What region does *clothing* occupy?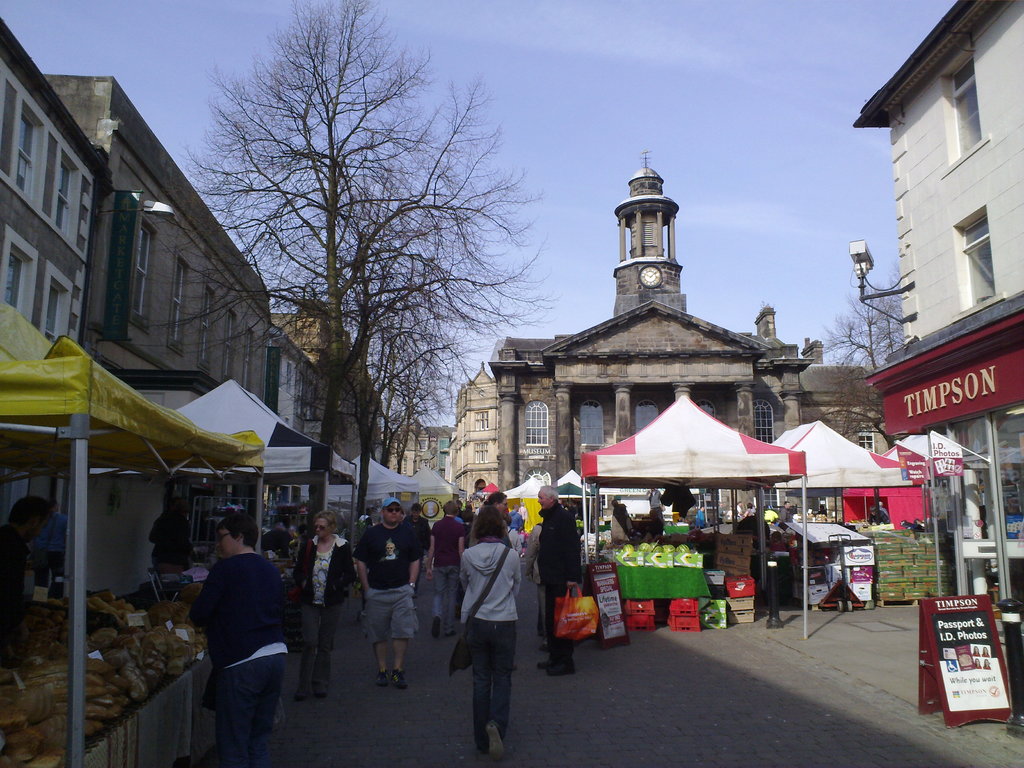
(x1=355, y1=527, x2=430, y2=639).
